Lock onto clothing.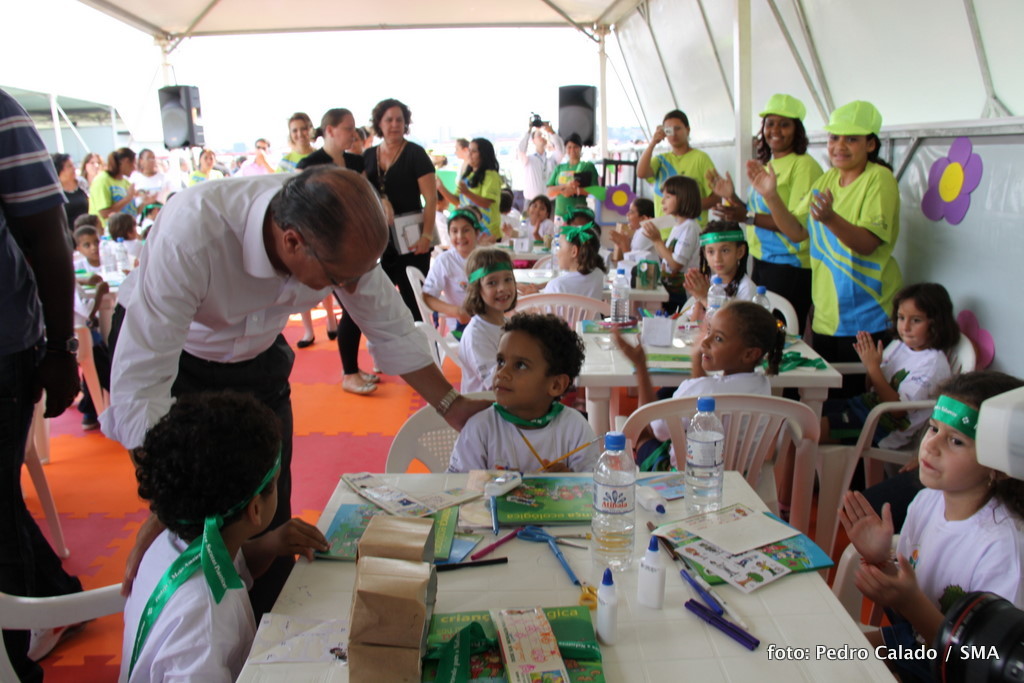
Locked: 741, 150, 825, 342.
